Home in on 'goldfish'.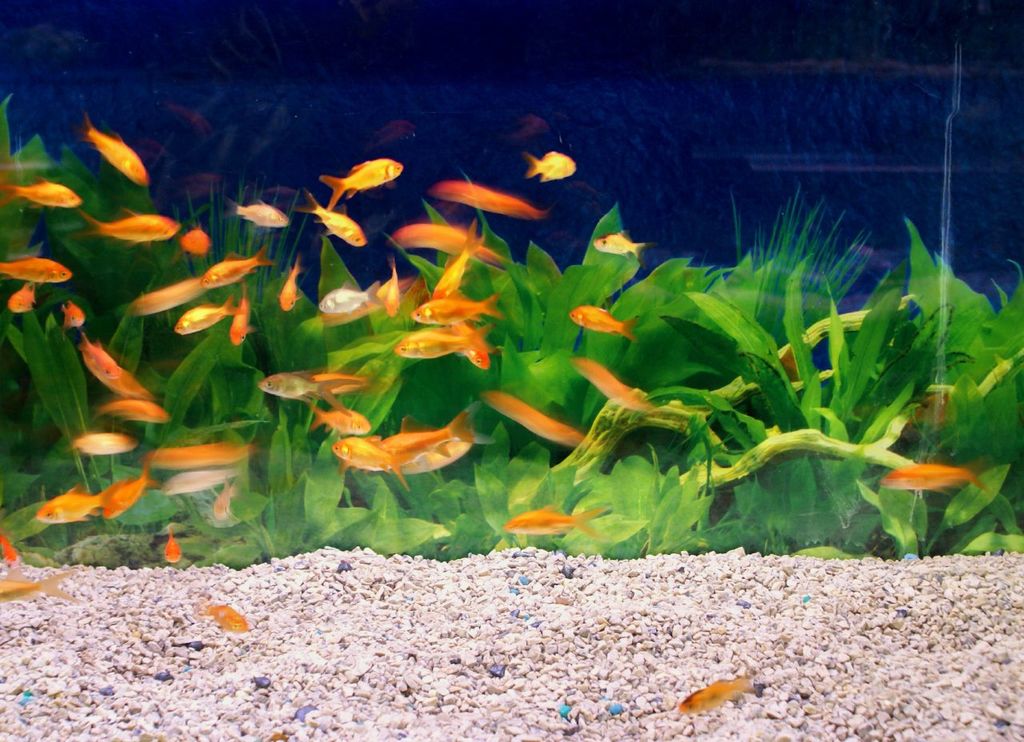
Homed in at region(399, 437, 469, 478).
